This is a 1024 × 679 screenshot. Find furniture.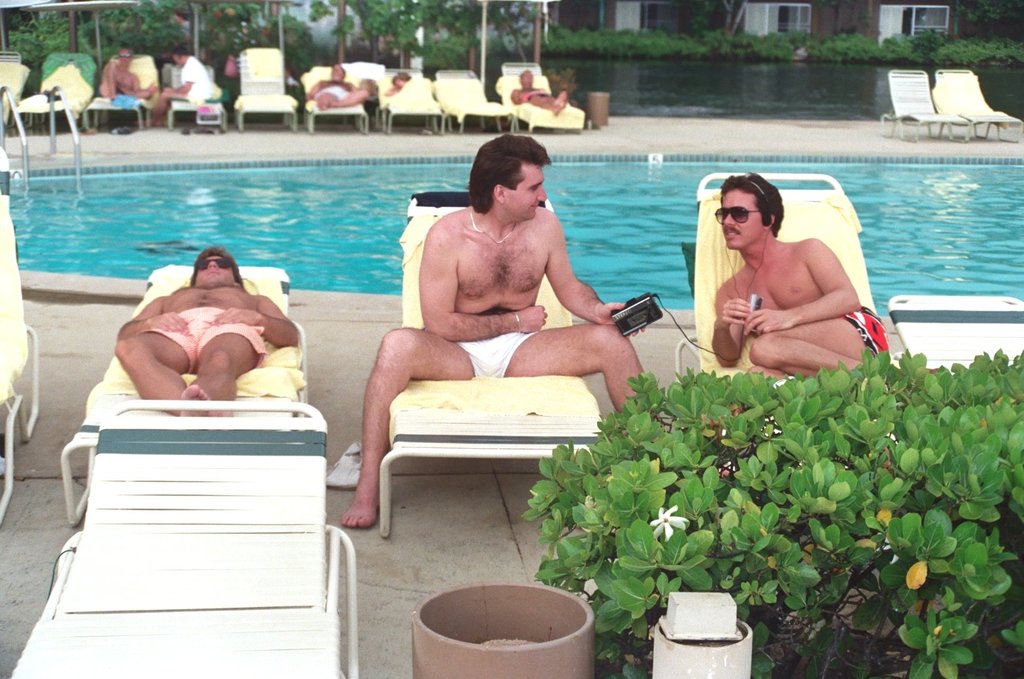
Bounding box: (x1=0, y1=145, x2=41, y2=532).
